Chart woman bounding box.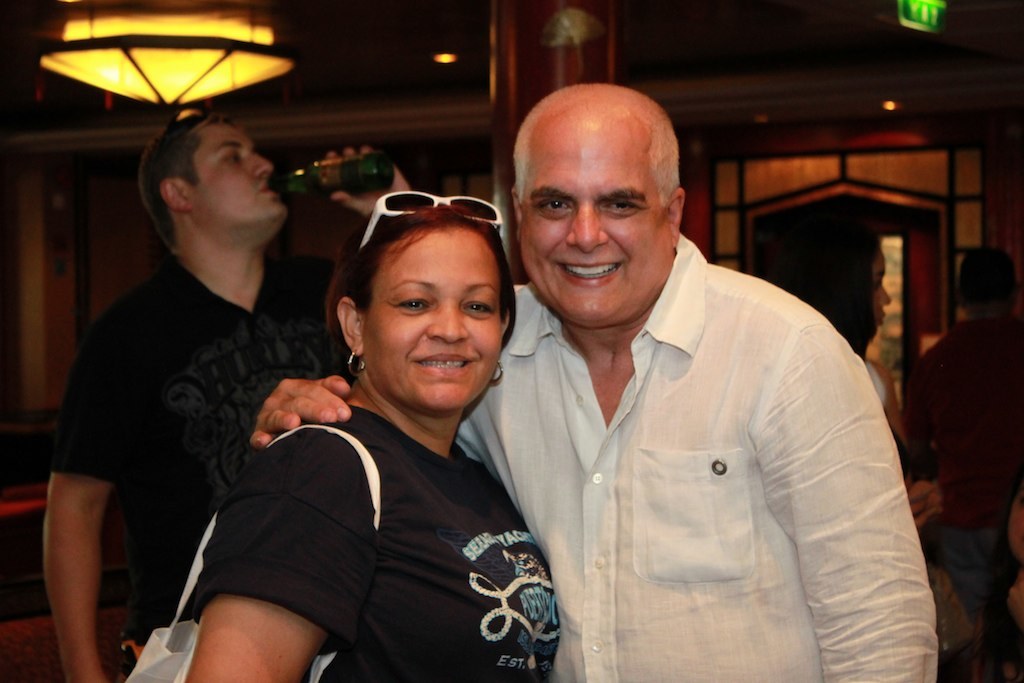
Charted: bbox=[165, 144, 547, 682].
